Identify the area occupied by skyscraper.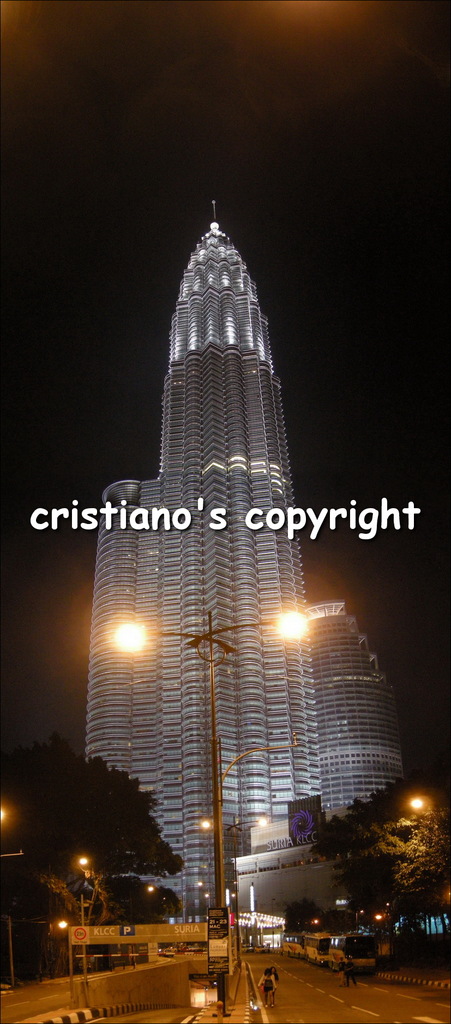
Area: (x1=299, y1=600, x2=415, y2=833).
